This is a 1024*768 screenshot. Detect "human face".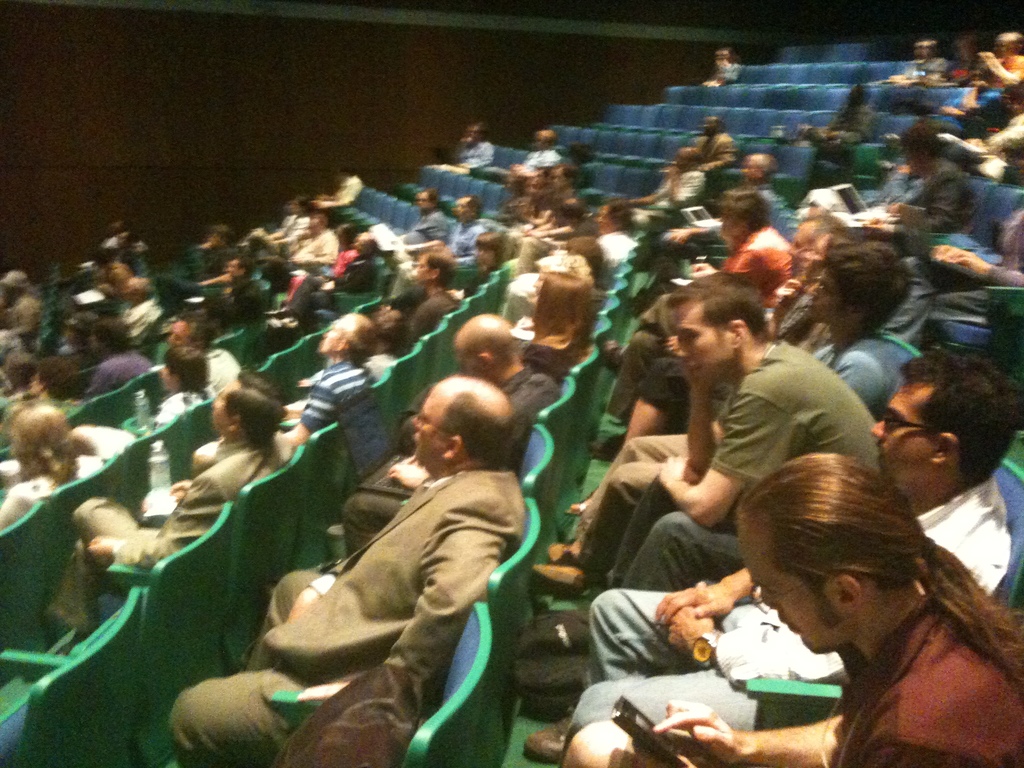
Rect(210, 383, 234, 427).
